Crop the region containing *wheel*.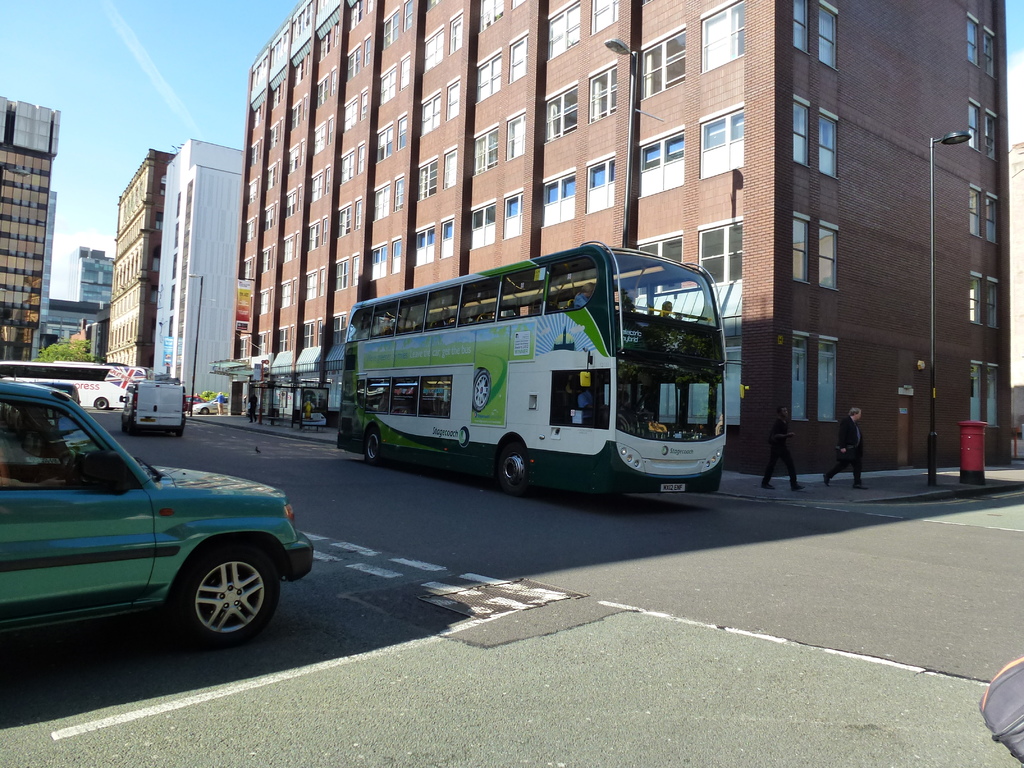
Crop region: [361, 424, 388, 466].
